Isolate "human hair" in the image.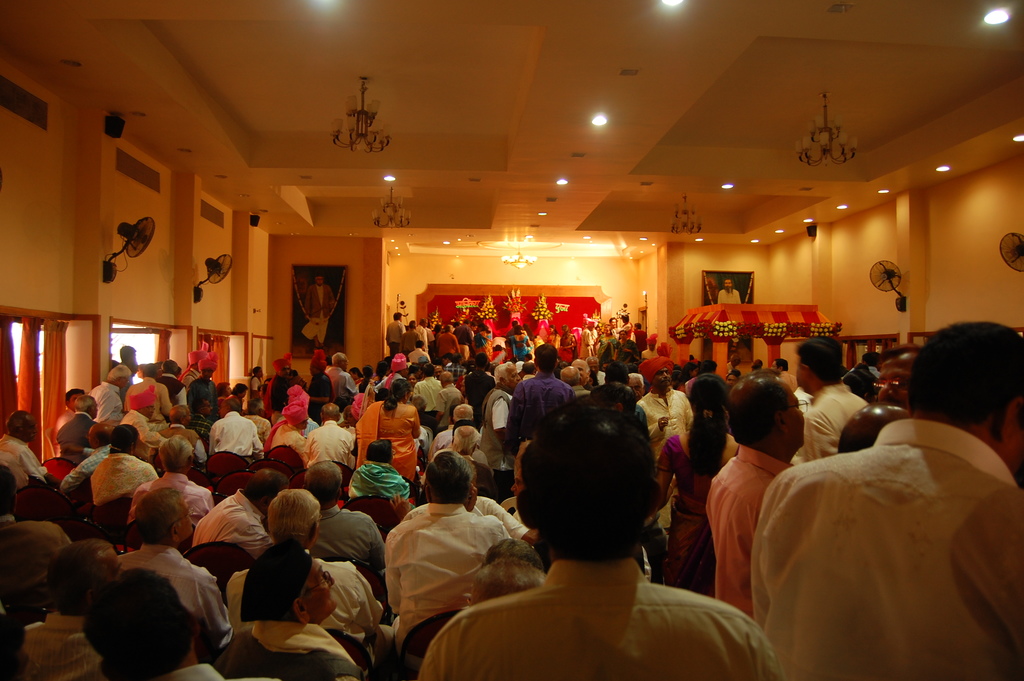
Isolated region: crop(83, 566, 195, 680).
